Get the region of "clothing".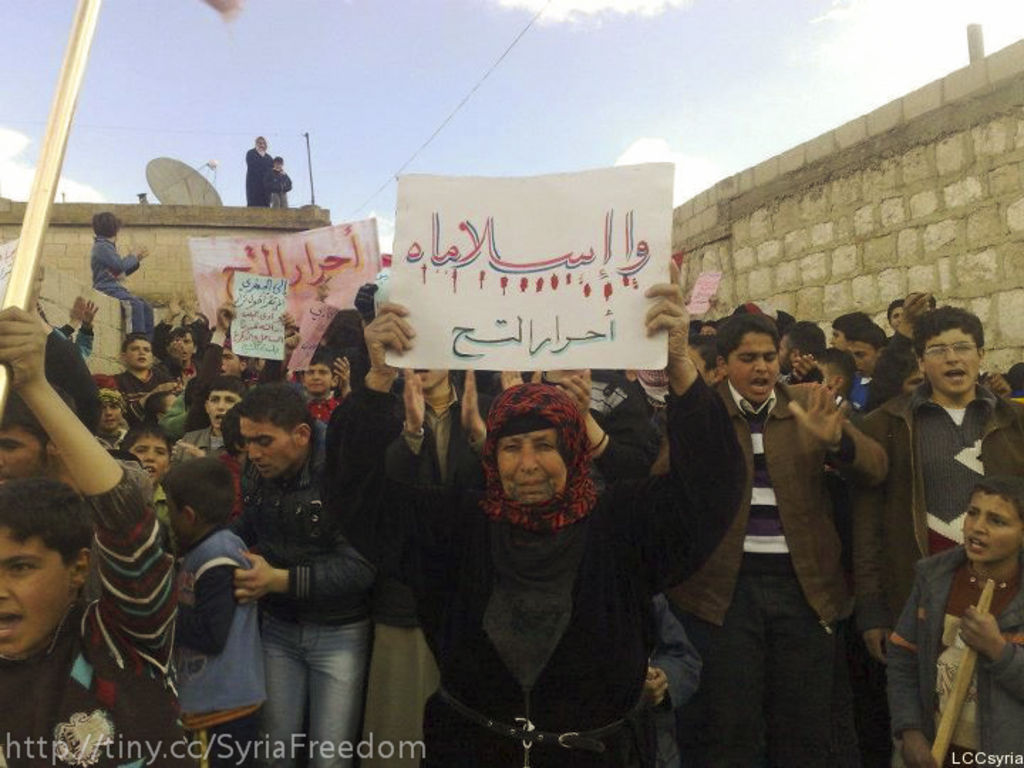
box(152, 320, 174, 366).
